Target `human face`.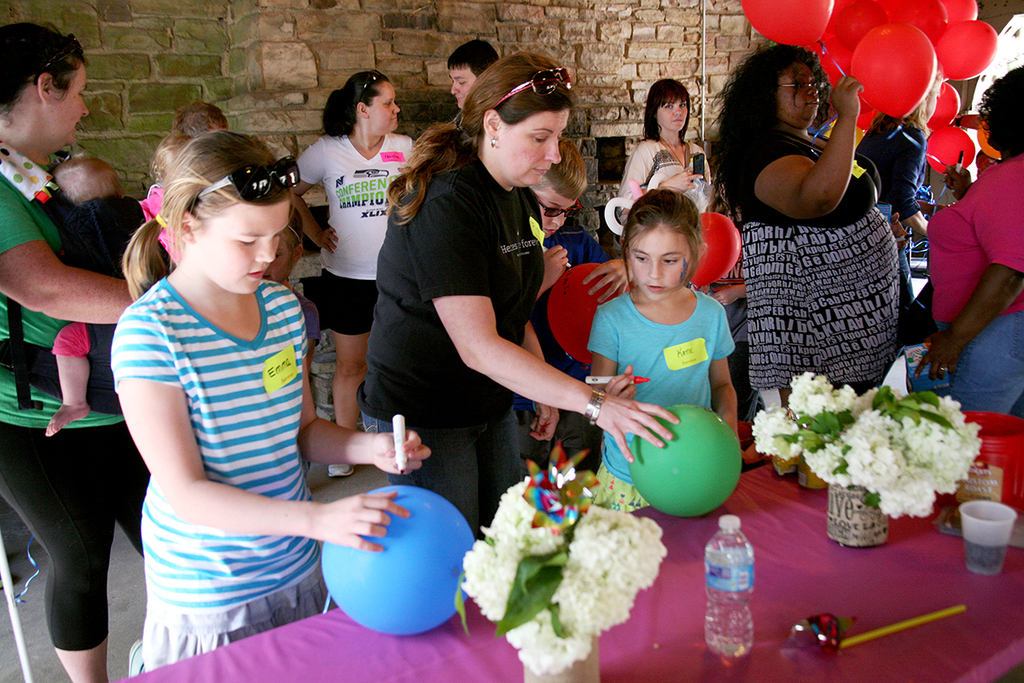
Target region: {"left": 446, "top": 70, "right": 486, "bottom": 113}.
